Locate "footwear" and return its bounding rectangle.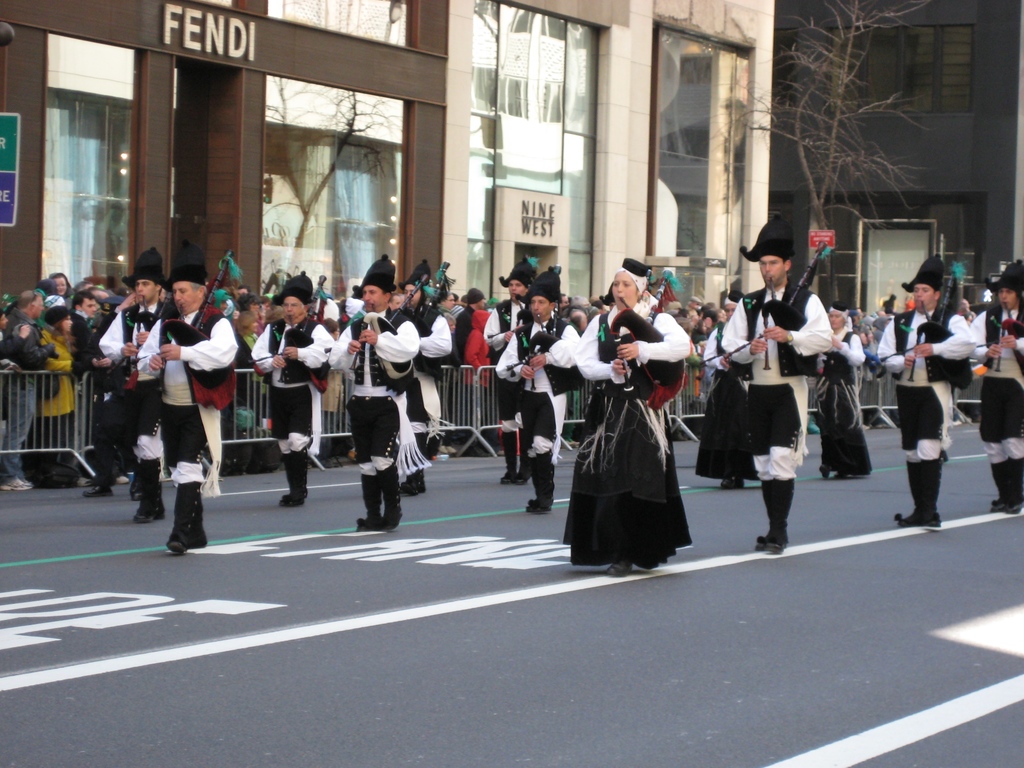
select_region(768, 538, 787, 553).
